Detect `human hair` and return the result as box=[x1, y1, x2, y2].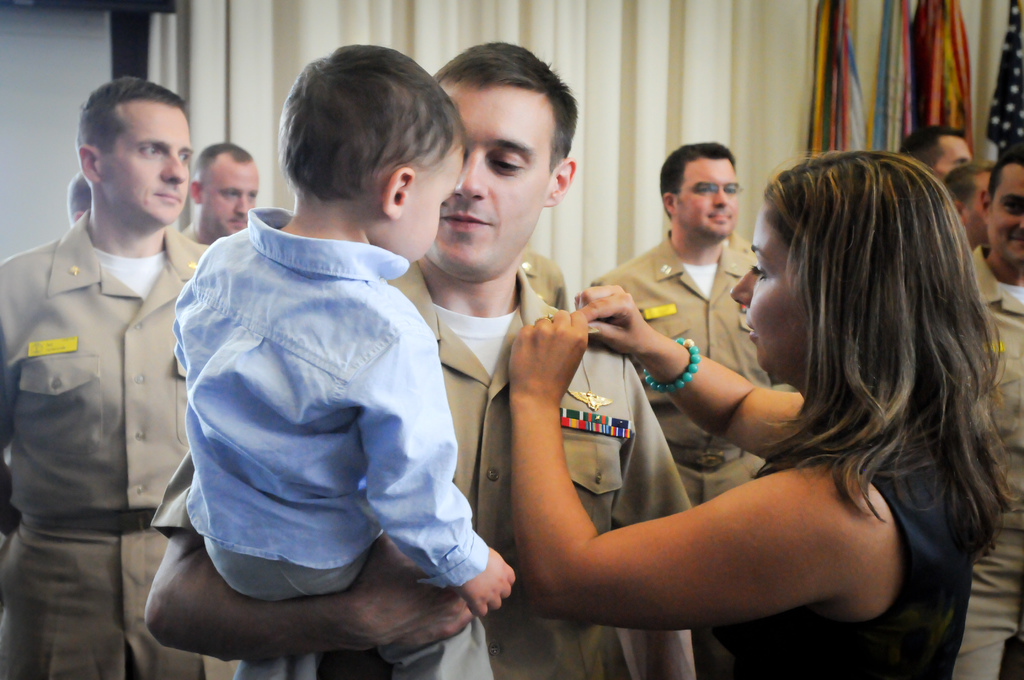
box=[899, 125, 971, 168].
